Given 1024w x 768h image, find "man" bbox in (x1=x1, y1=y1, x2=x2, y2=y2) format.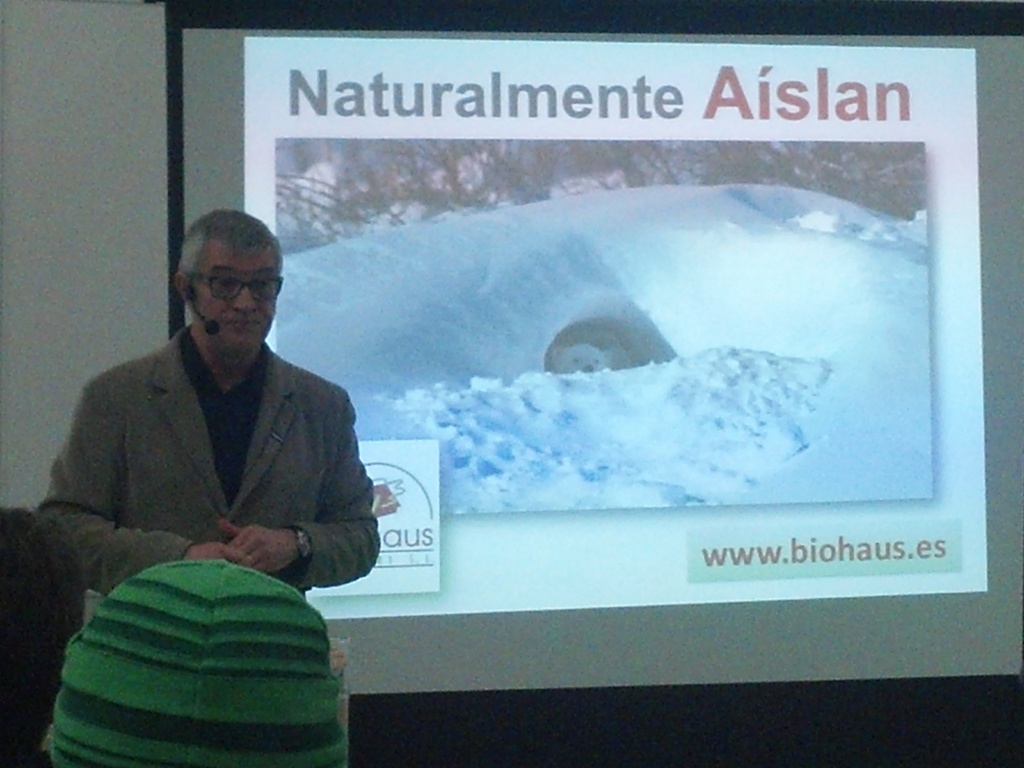
(x1=27, y1=221, x2=388, y2=674).
